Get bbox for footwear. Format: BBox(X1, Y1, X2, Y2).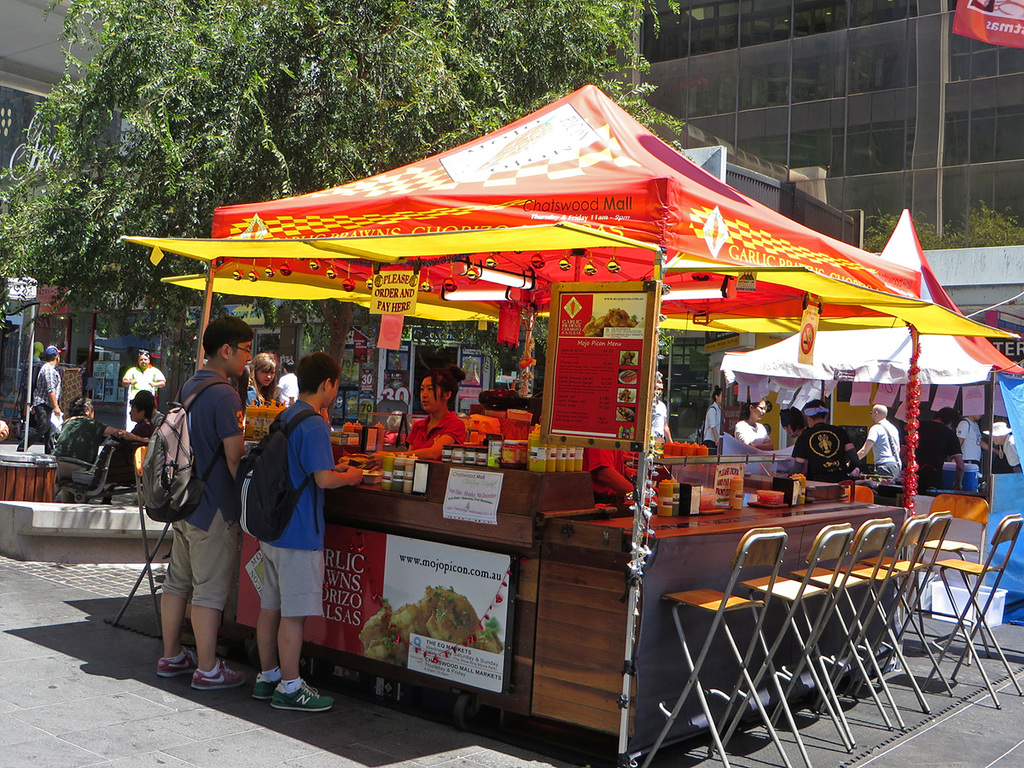
BBox(153, 646, 196, 685).
